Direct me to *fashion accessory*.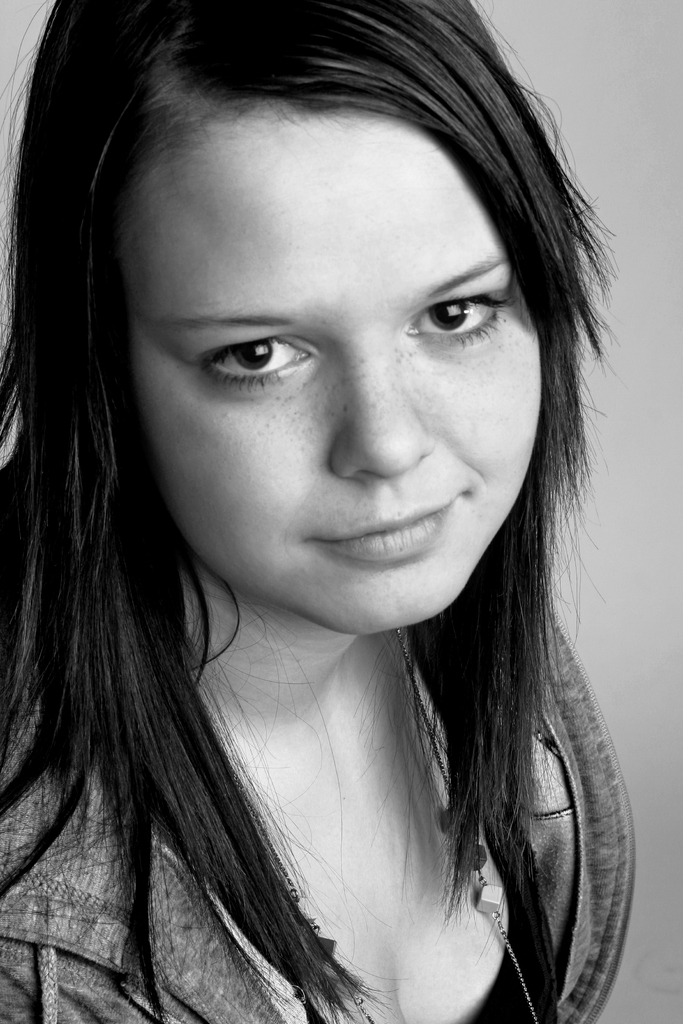
Direction: {"x1": 236, "y1": 627, "x2": 541, "y2": 1023}.
